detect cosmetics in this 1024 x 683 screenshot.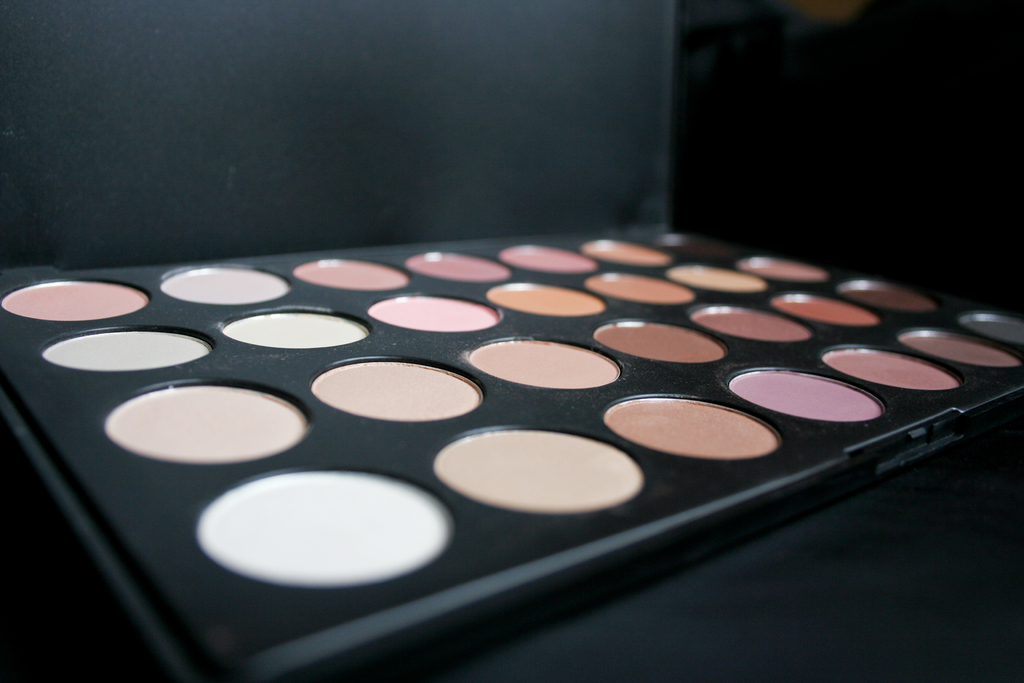
Detection: box(196, 468, 453, 583).
